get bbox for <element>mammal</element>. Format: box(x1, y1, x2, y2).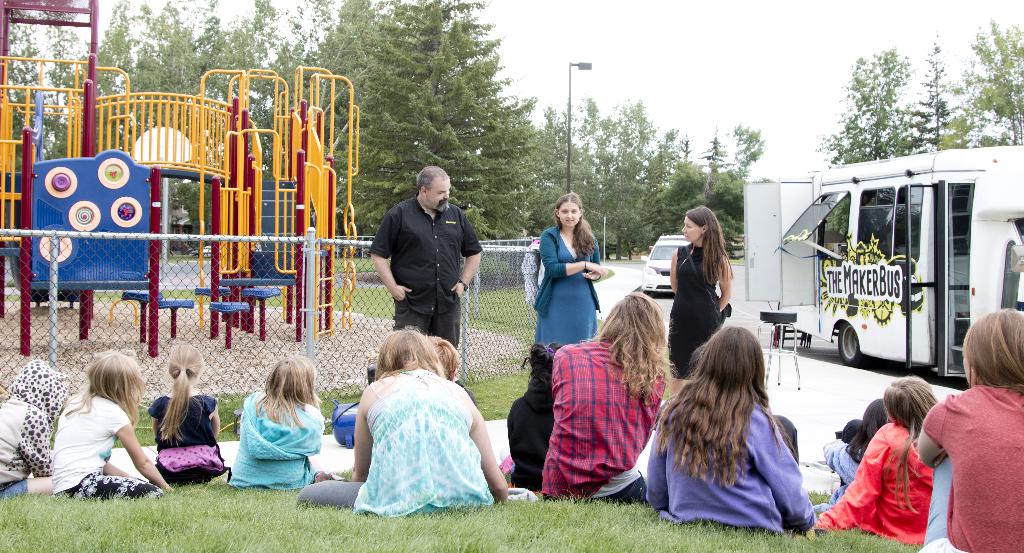
box(366, 164, 480, 351).
